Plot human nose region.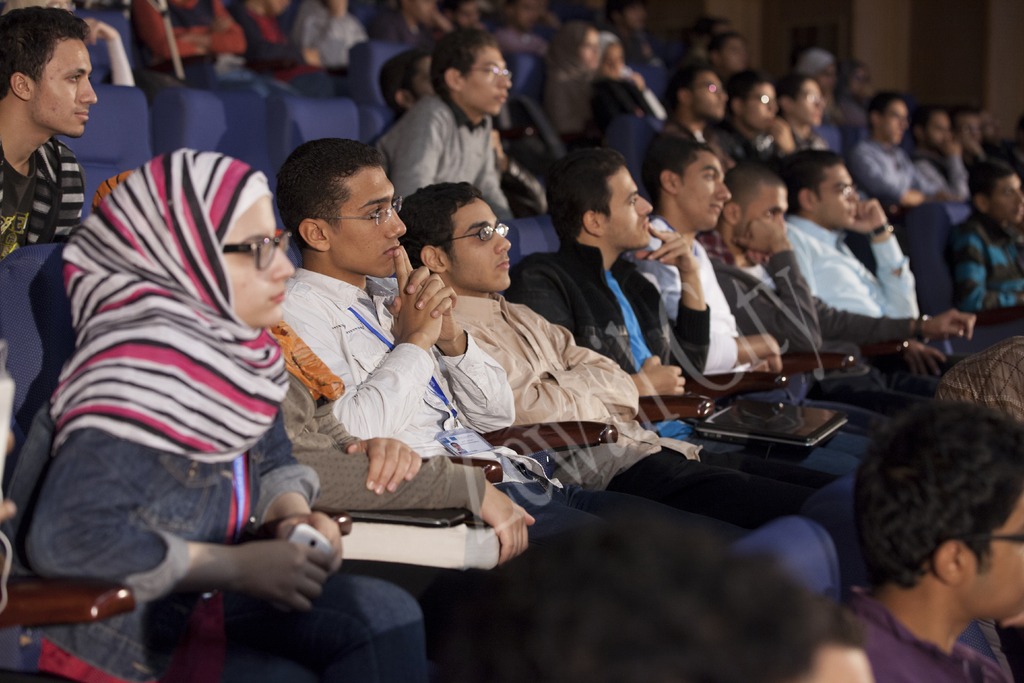
Plotted at 720,89,726,101.
